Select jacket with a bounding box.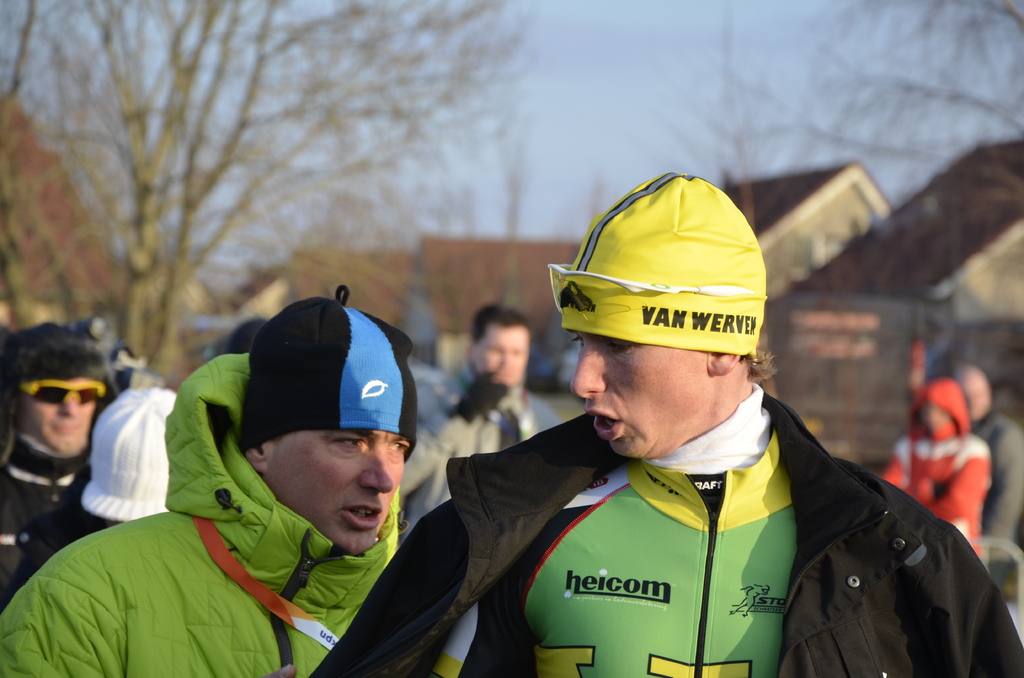
(x1=0, y1=354, x2=408, y2=677).
